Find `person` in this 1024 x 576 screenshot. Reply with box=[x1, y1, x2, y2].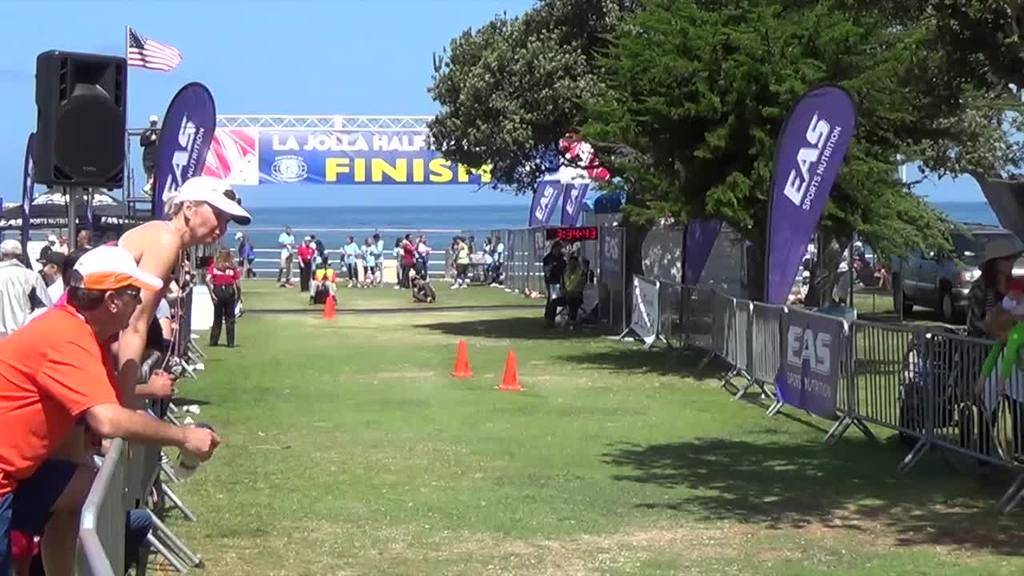
box=[360, 238, 375, 288].
